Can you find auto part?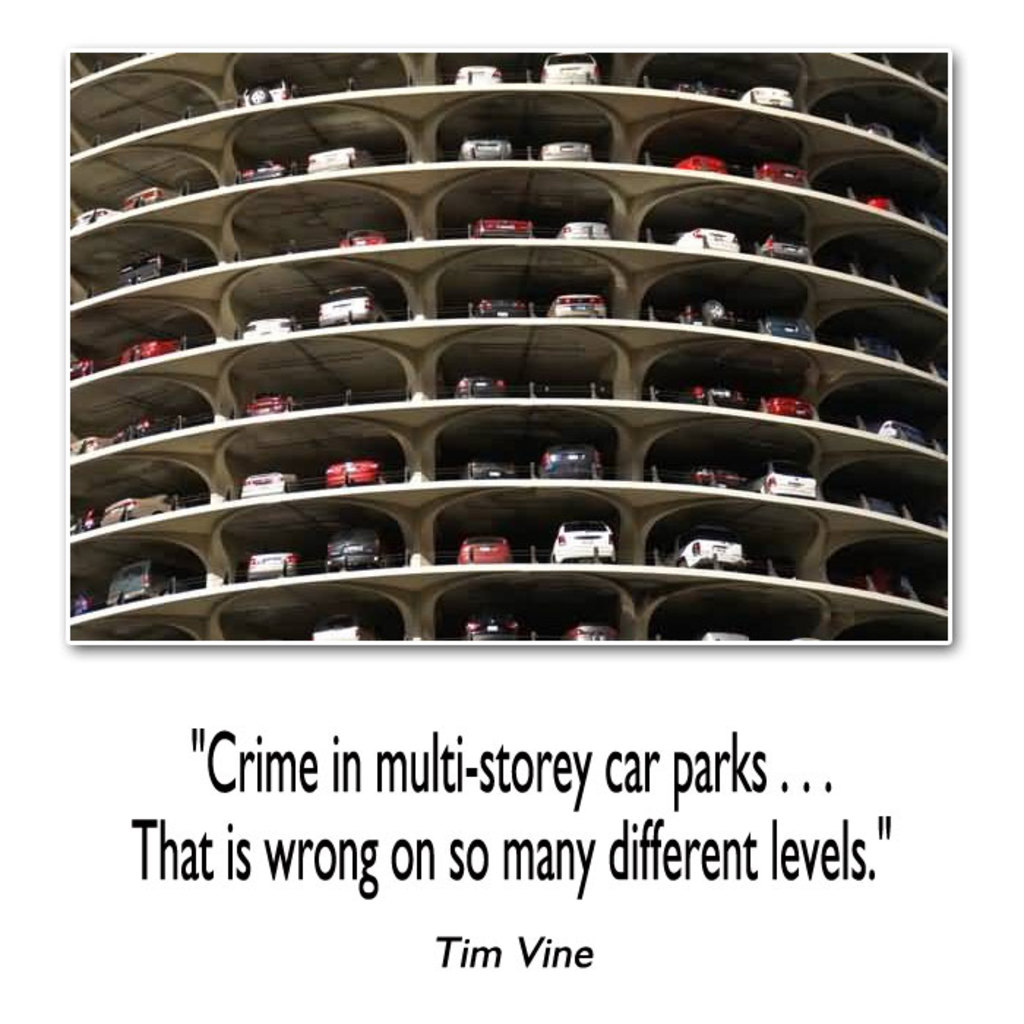
Yes, bounding box: <bbox>772, 394, 813, 423</bbox>.
